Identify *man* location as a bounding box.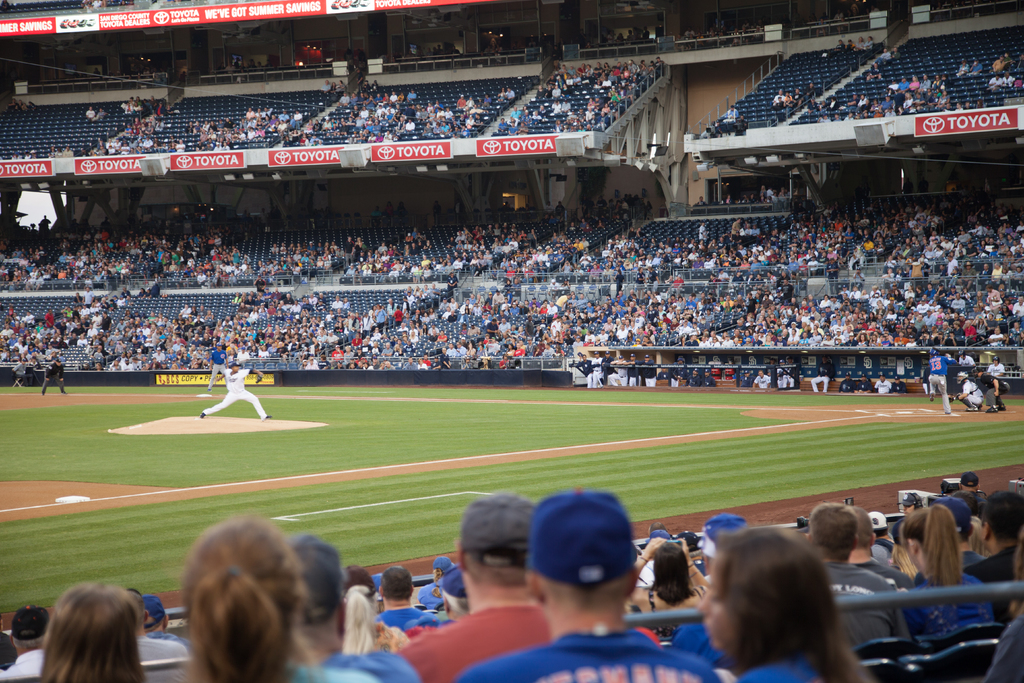
<region>376, 564, 436, 633</region>.
